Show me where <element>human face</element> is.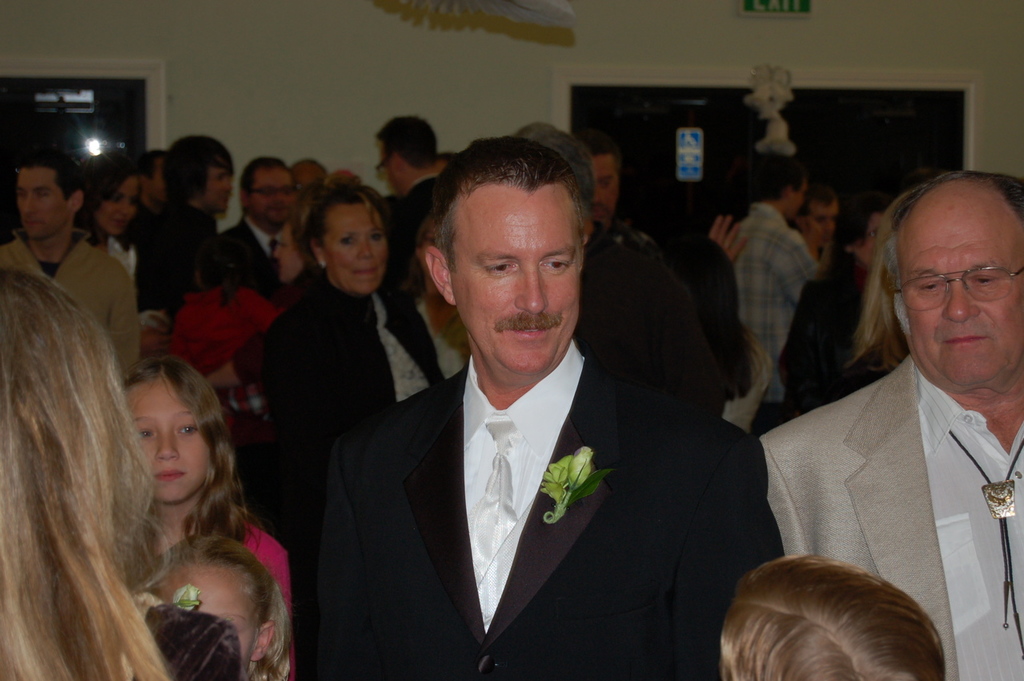
<element>human face</element> is at region(13, 164, 69, 239).
